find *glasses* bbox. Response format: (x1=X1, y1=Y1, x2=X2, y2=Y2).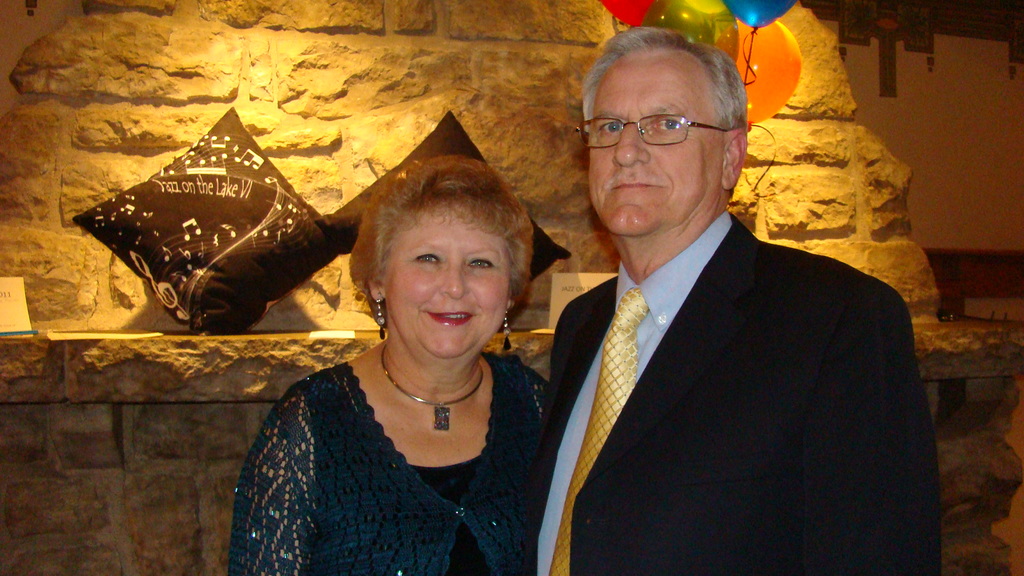
(x1=571, y1=114, x2=739, y2=154).
